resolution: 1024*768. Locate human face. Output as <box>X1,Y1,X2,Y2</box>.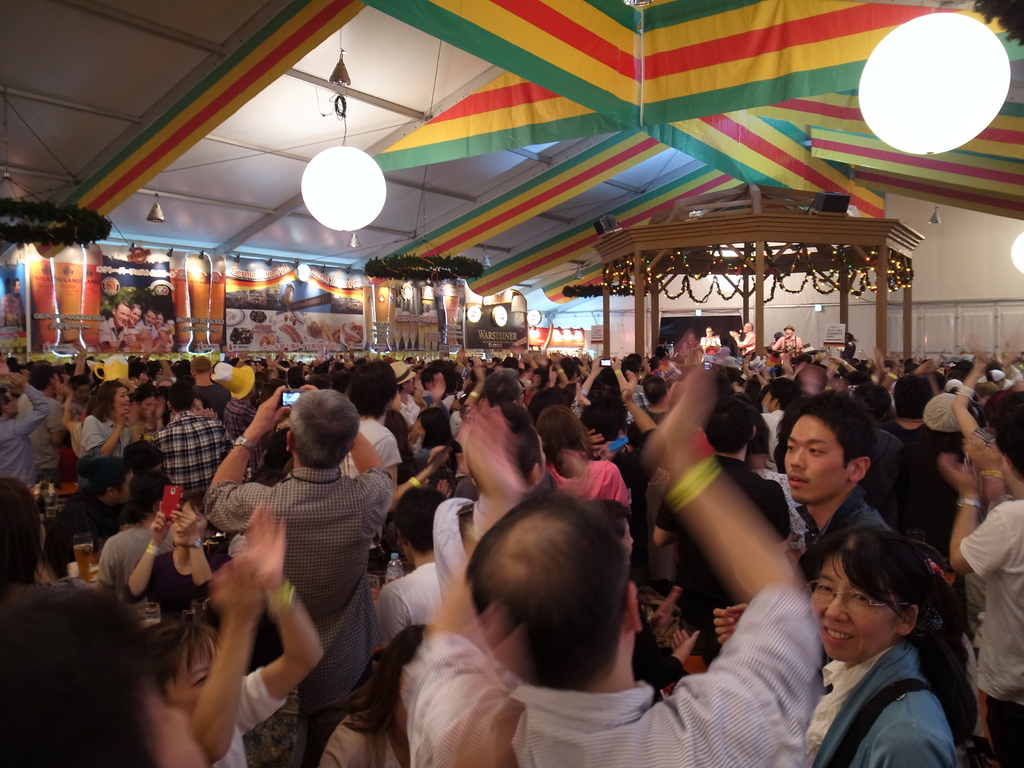
<box>808,554,909,663</box>.
